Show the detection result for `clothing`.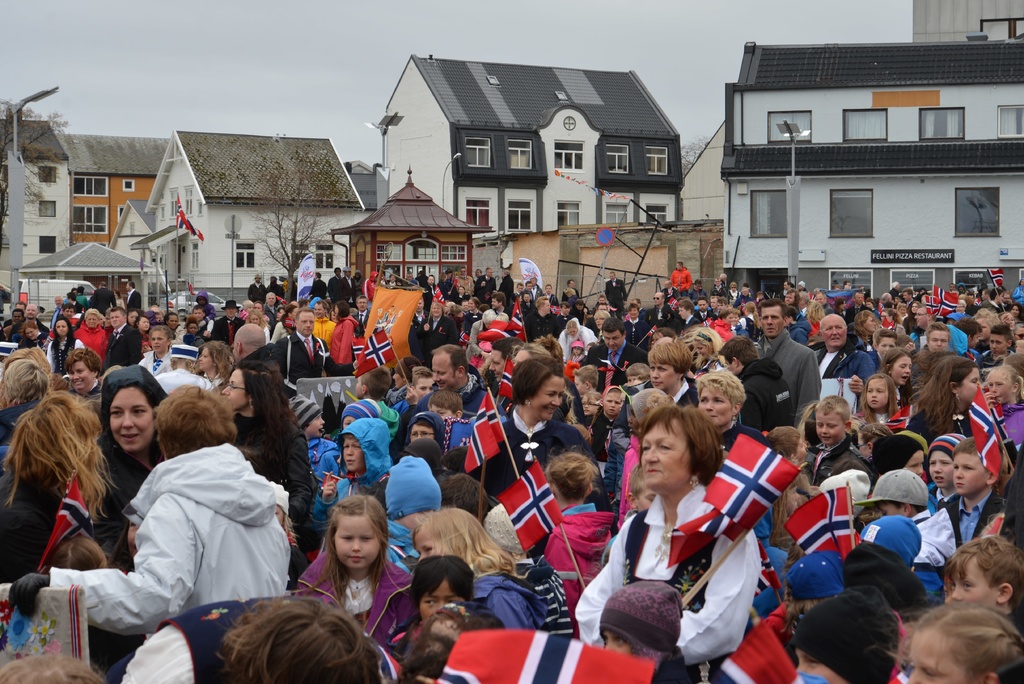
rect(472, 412, 596, 502).
